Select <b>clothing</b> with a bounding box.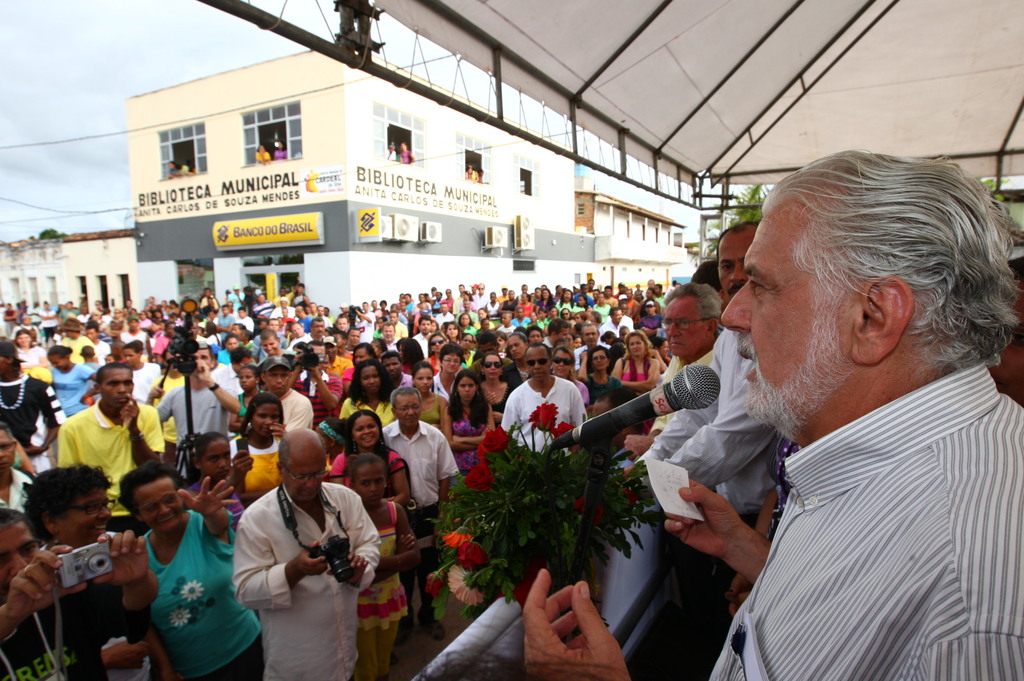
(148, 508, 262, 680).
